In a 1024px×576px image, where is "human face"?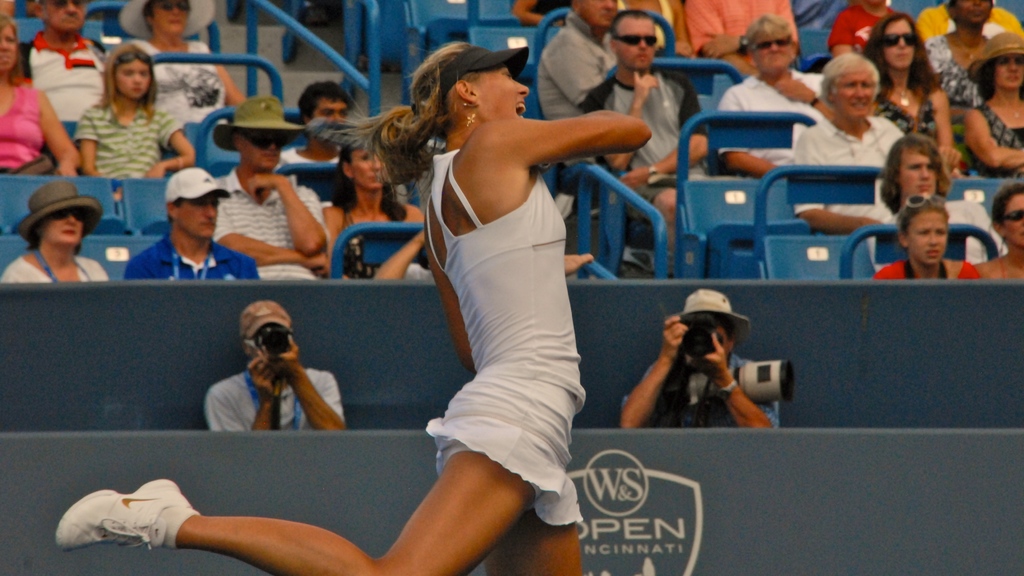
rect(902, 143, 938, 198).
